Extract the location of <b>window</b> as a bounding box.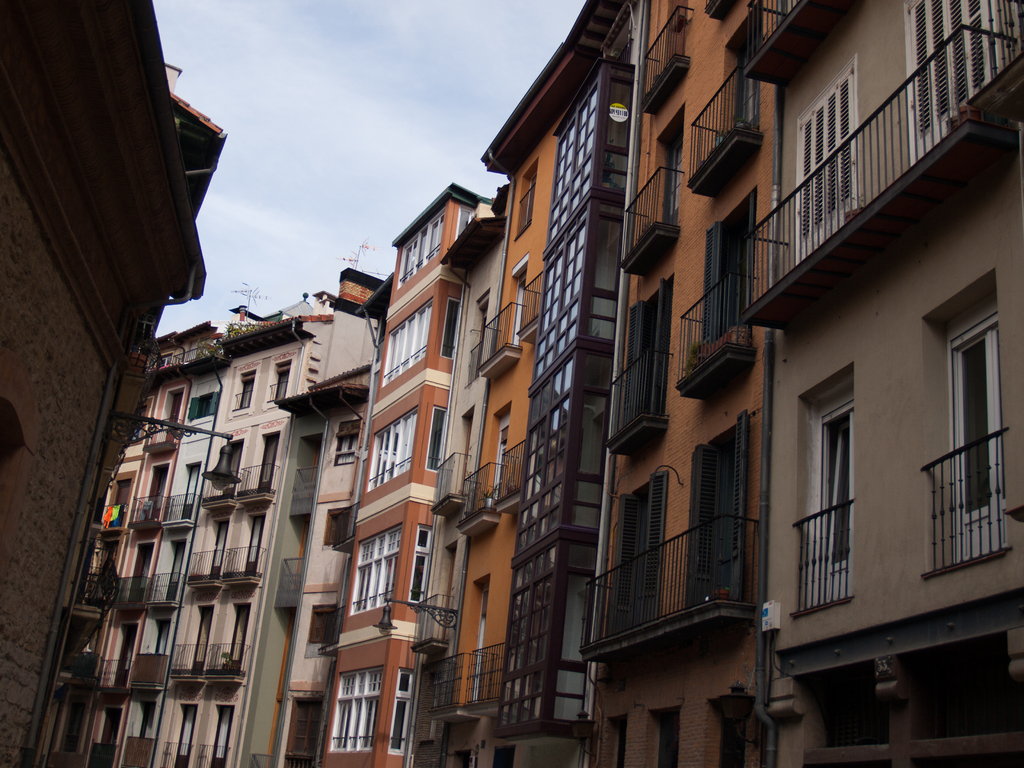
locate(902, 0, 999, 157).
